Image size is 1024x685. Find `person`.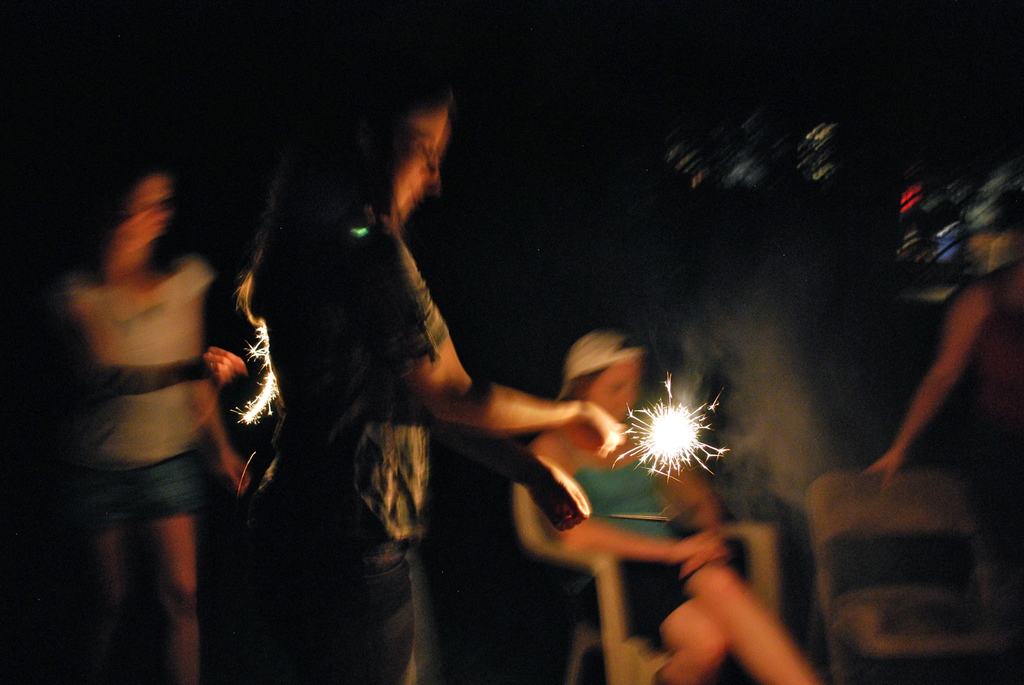
x1=244, y1=45, x2=621, y2=684.
